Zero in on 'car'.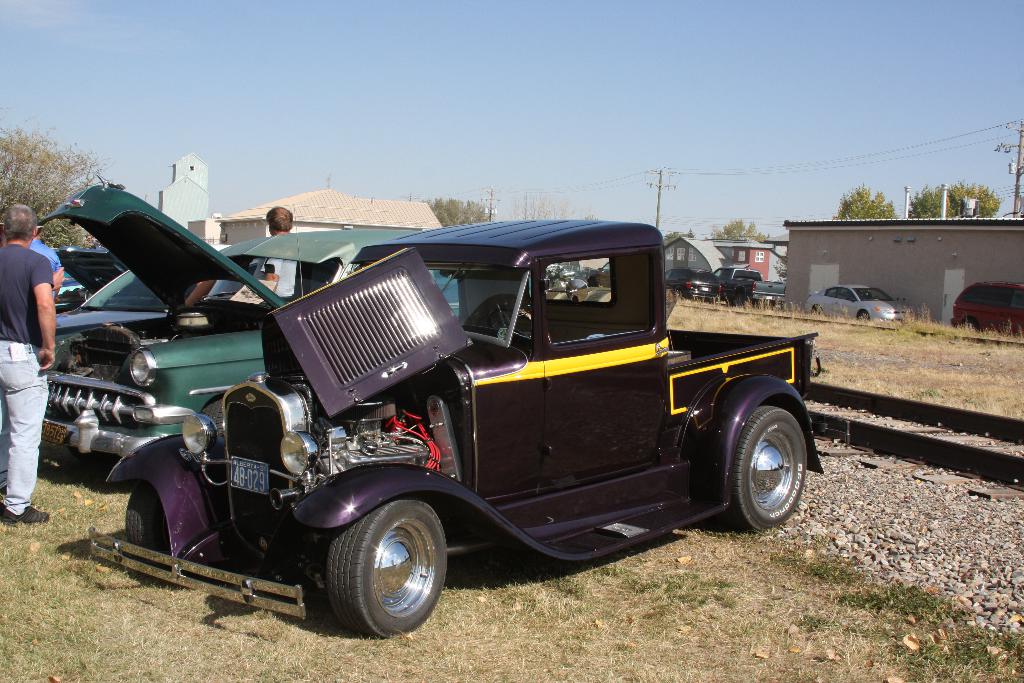
Zeroed in: <region>35, 172, 468, 465</region>.
